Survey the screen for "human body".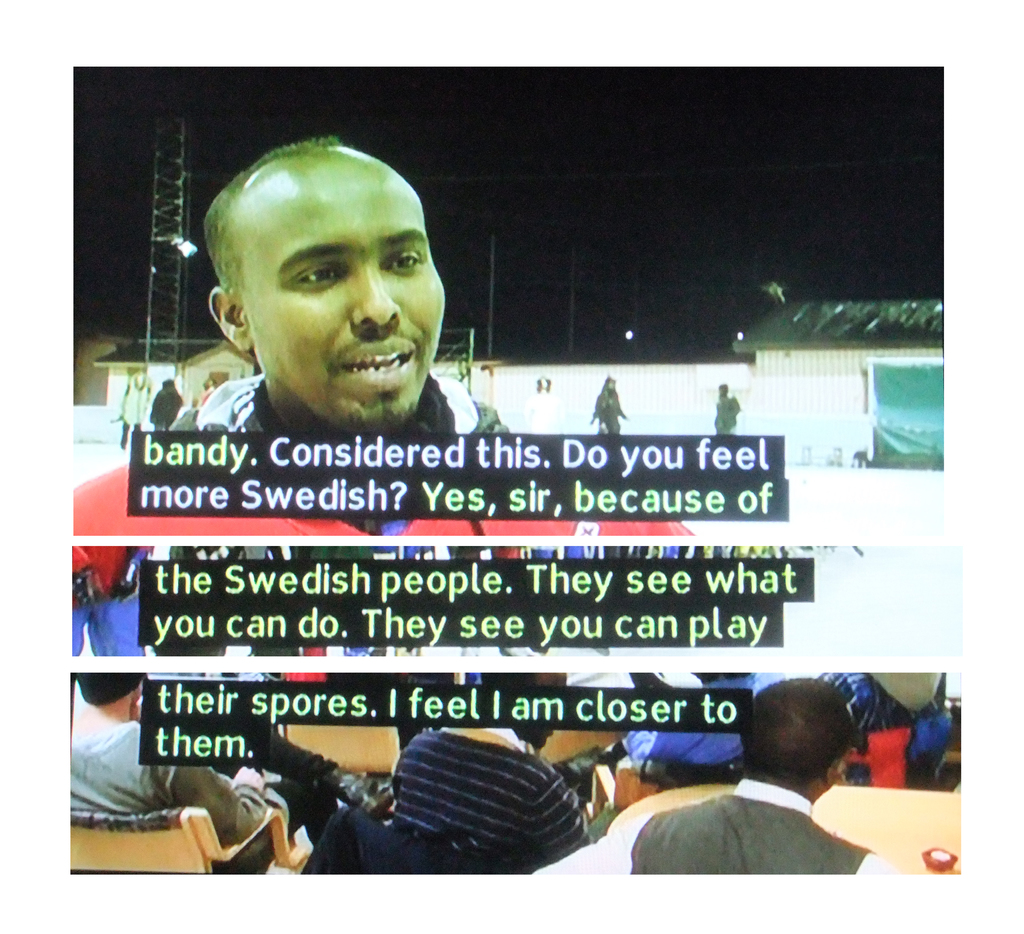
Survey found: 77:673:345:876.
